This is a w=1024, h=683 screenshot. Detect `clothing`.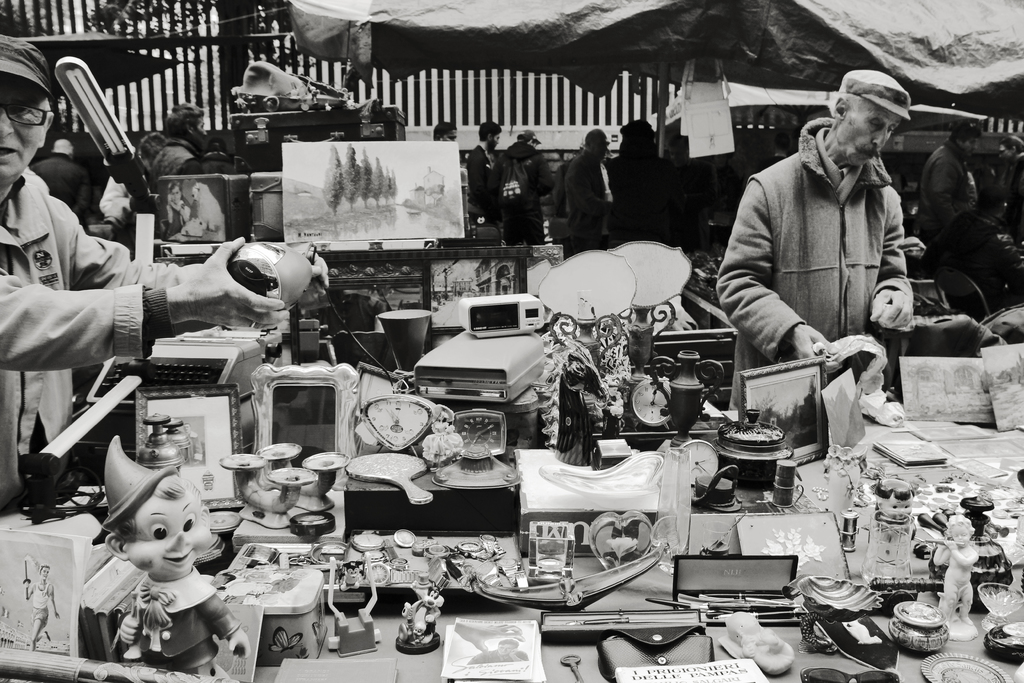
561 146 615 242.
